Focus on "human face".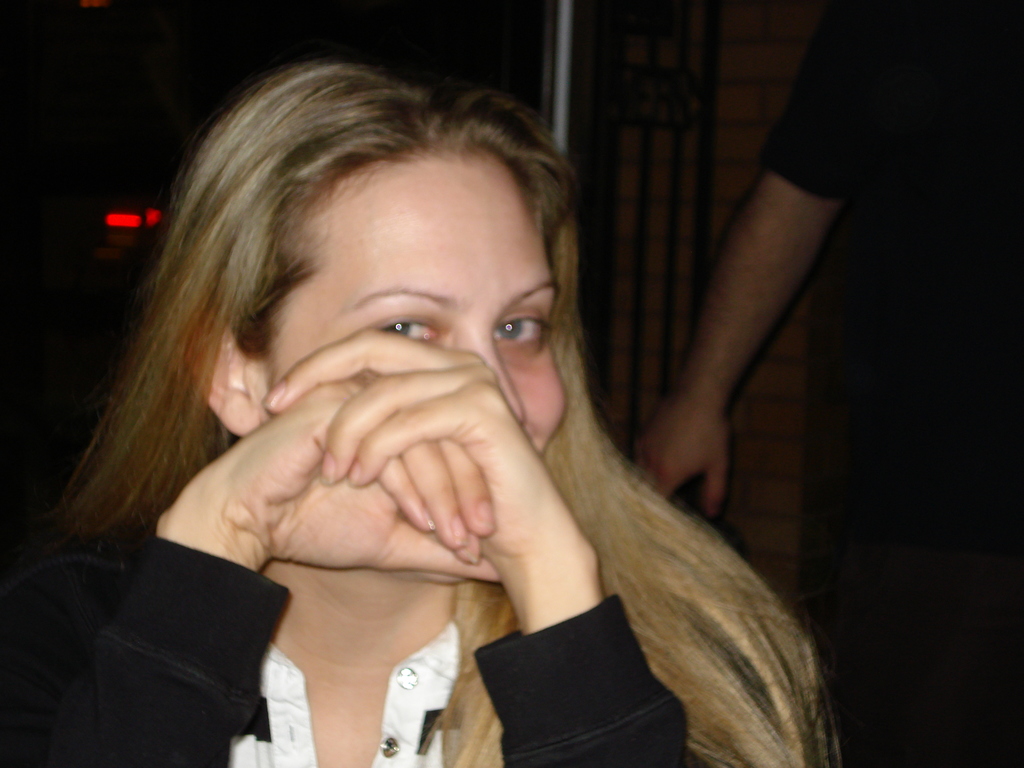
Focused at <region>266, 151, 565, 450</region>.
